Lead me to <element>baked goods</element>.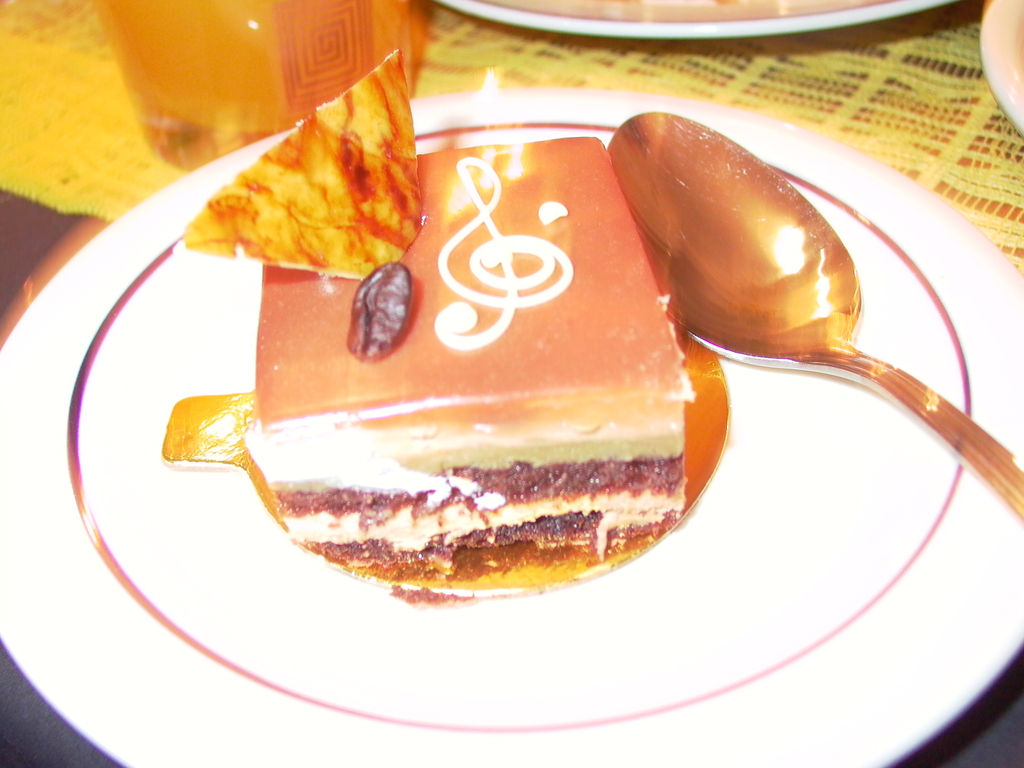
Lead to crop(173, 121, 749, 591).
